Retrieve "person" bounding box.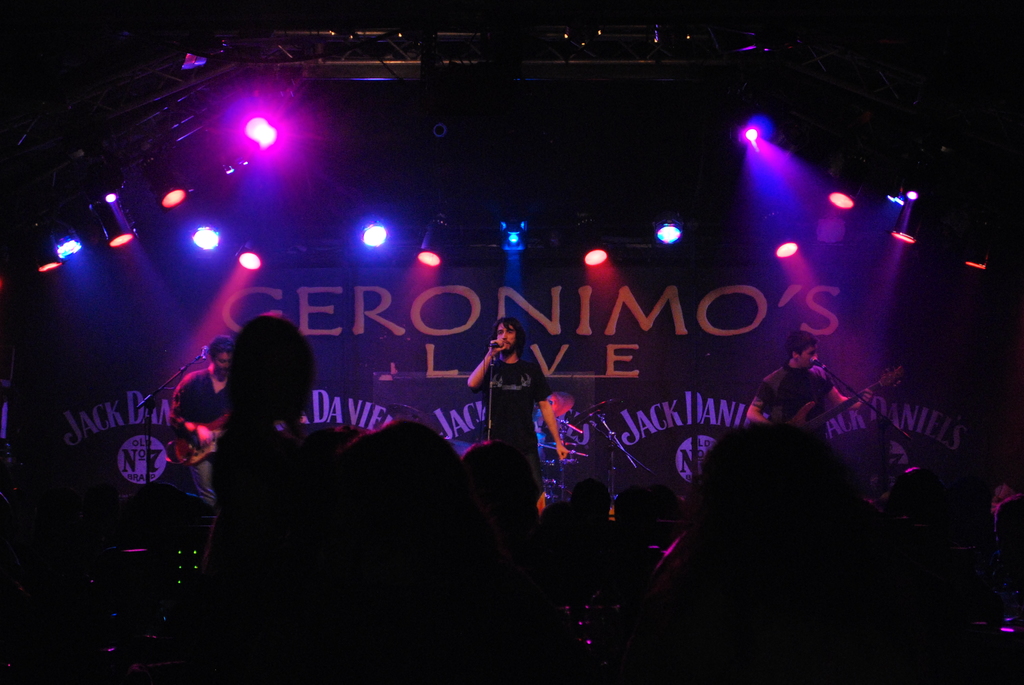
Bounding box: <bbox>742, 322, 881, 451</bbox>.
